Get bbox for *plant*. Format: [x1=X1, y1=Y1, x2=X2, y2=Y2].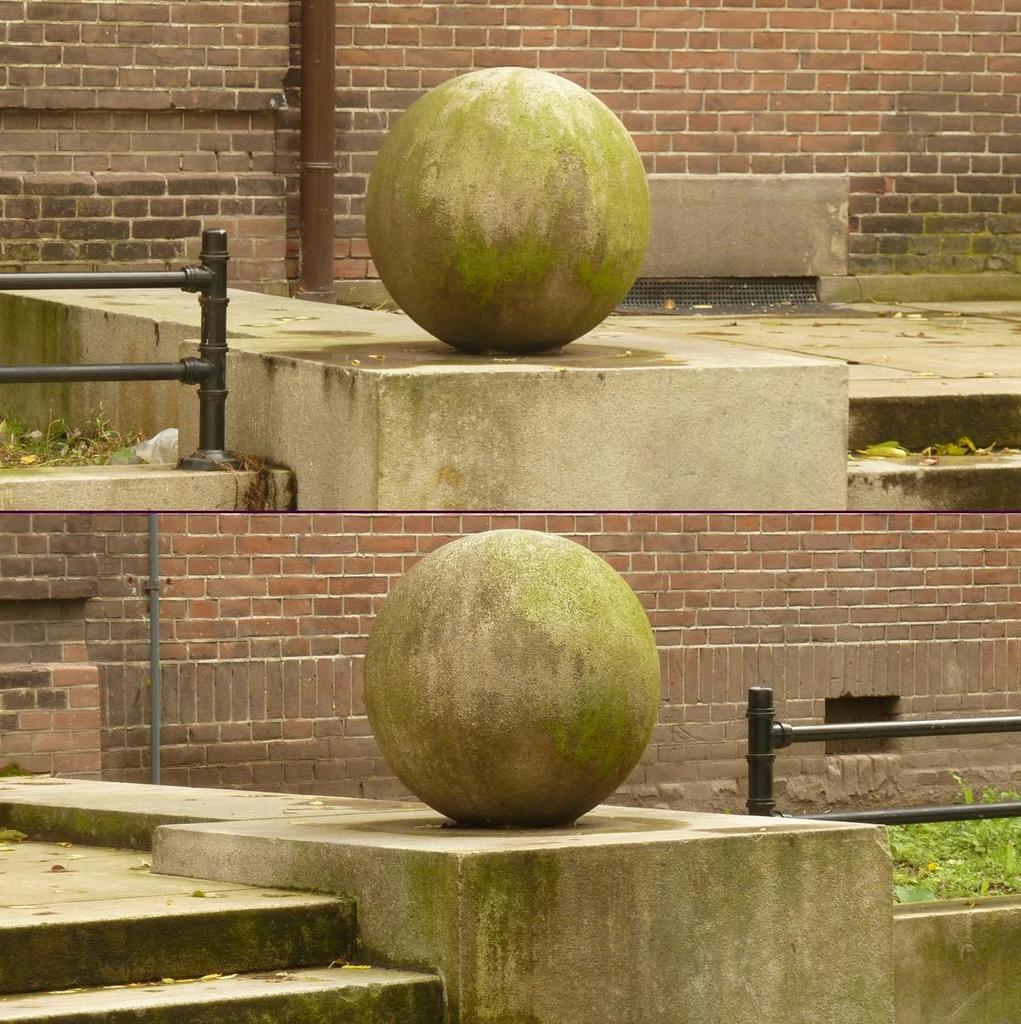
[x1=841, y1=777, x2=1020, y2=910].
